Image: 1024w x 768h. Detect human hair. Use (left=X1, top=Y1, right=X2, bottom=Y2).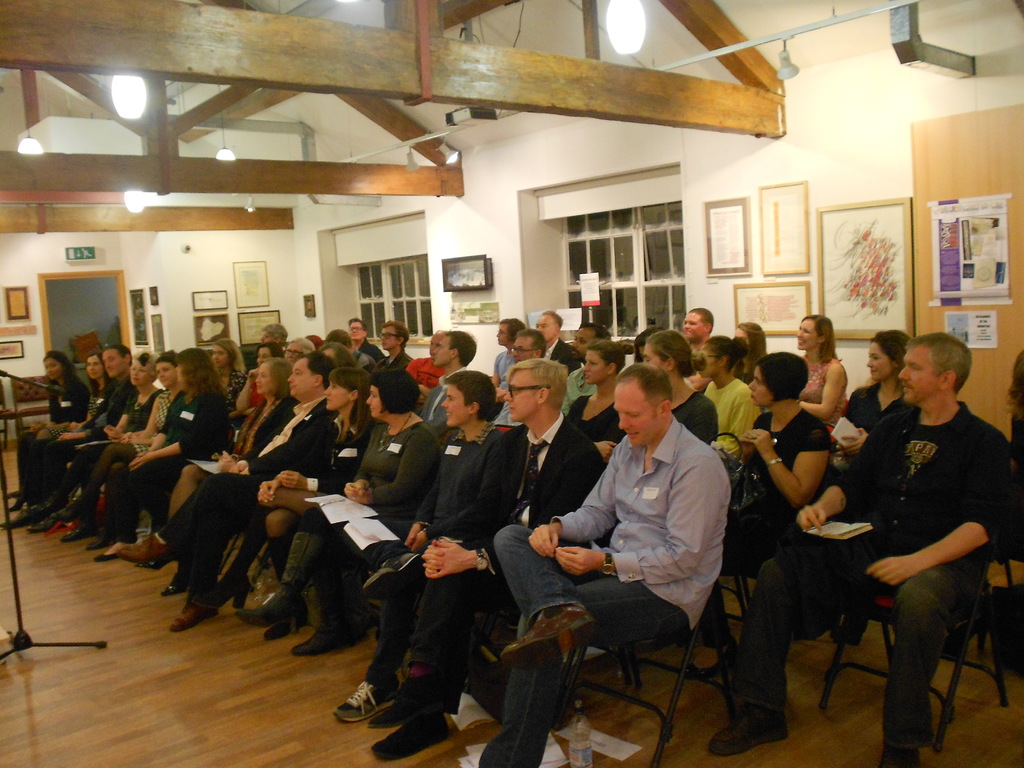
(left=799, top=317, right=844, bottom=364).
